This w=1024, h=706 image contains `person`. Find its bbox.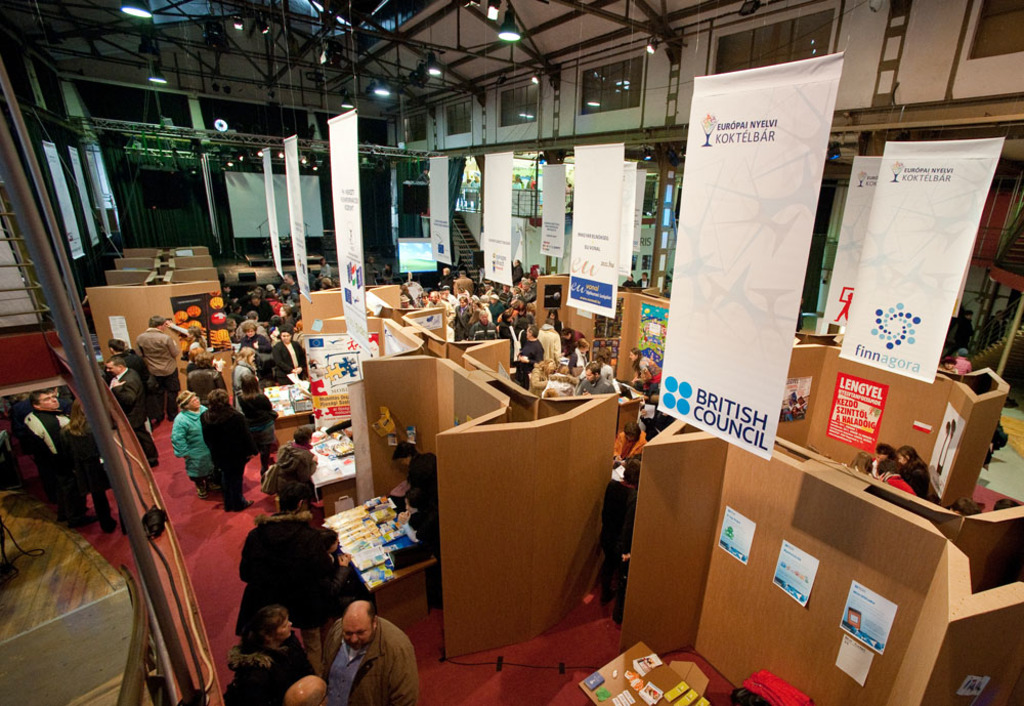
[left=420, top=290, right=431, bottom=307].
